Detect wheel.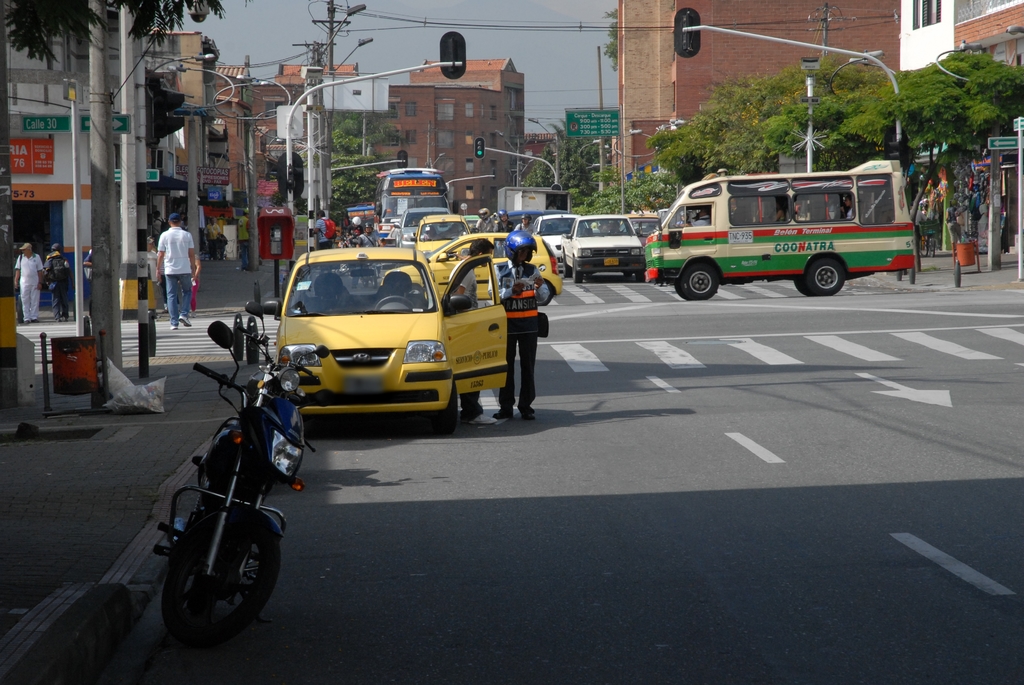
Detected at detection(564, 260, 572, 278).
